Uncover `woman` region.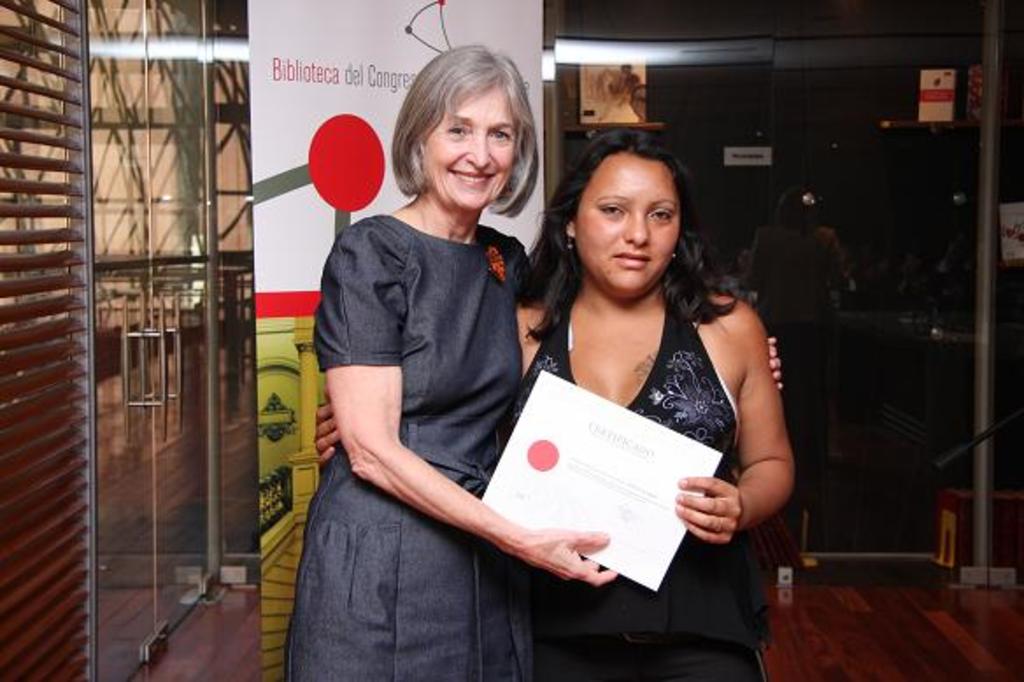
Uncovered: bbox=[314, 130, 796, 680].
